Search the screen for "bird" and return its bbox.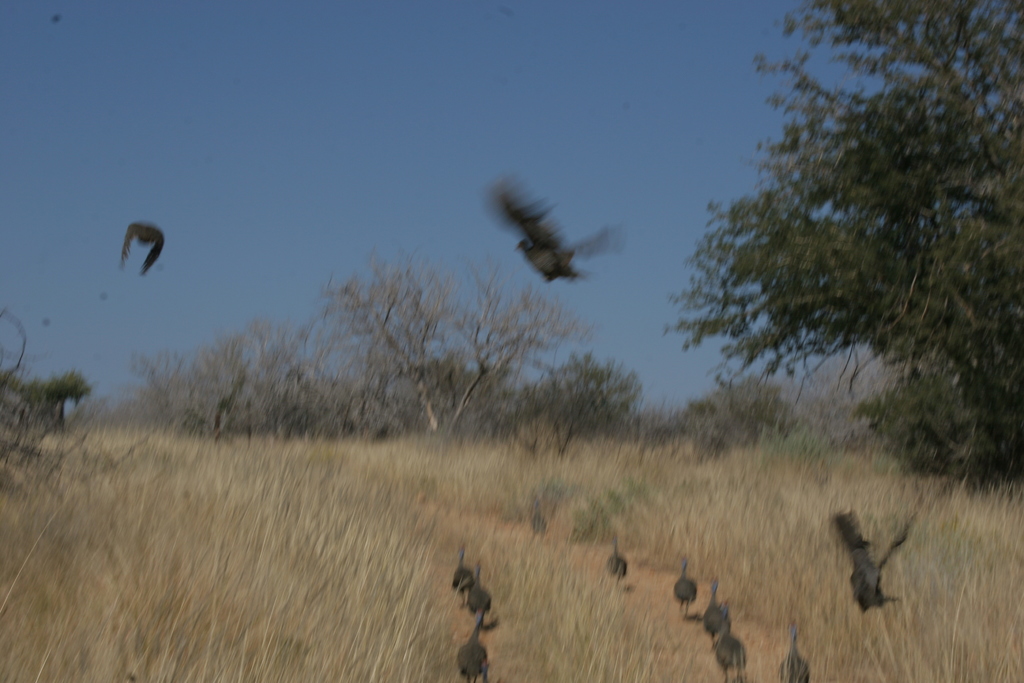
Found: <bbox>452, 544, 476, 598</bbox>.
